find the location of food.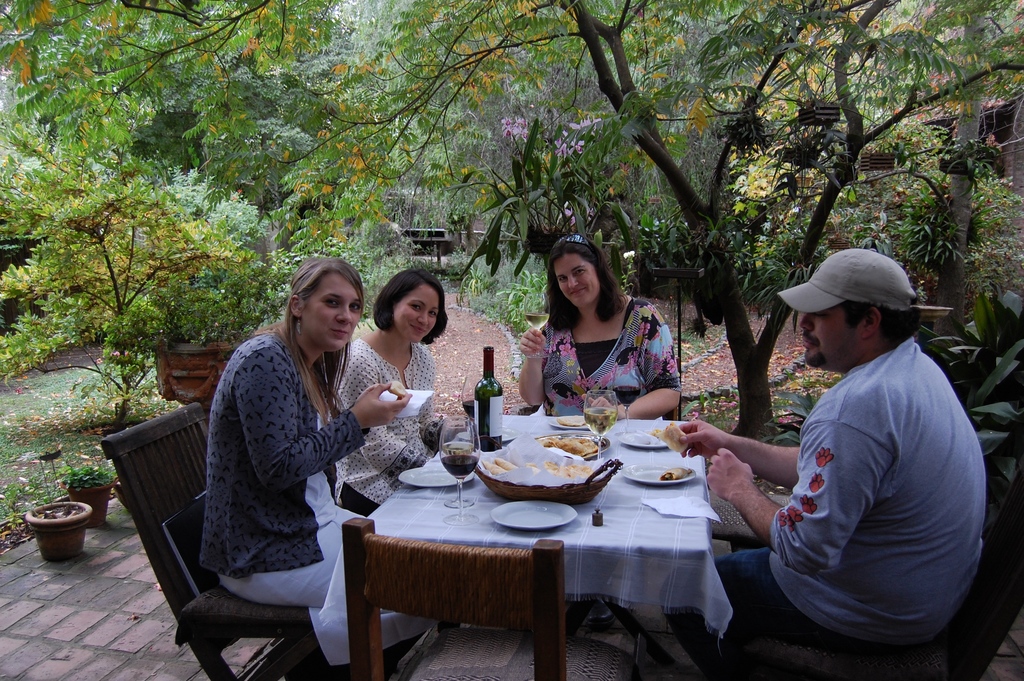
Location: 647 420 693 455.
